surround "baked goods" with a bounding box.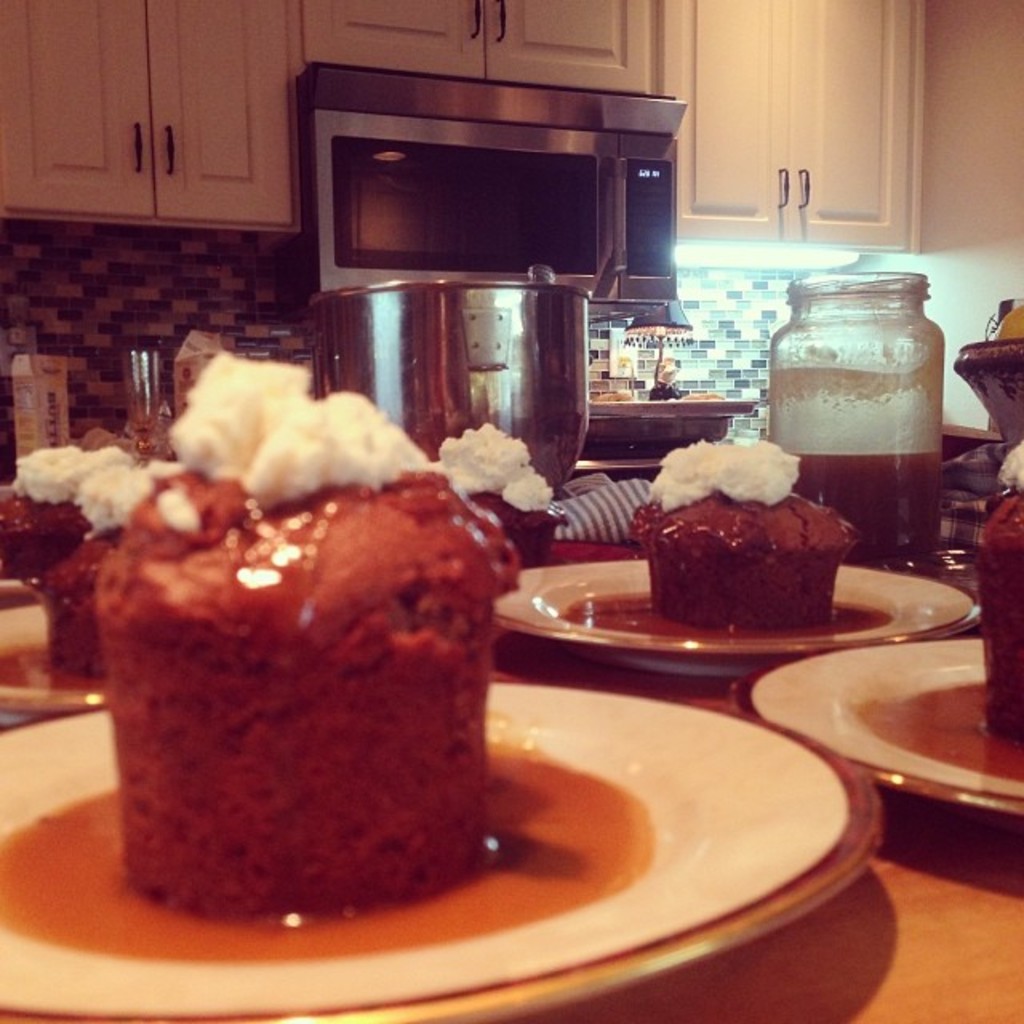
427, 422, 560, 568.
